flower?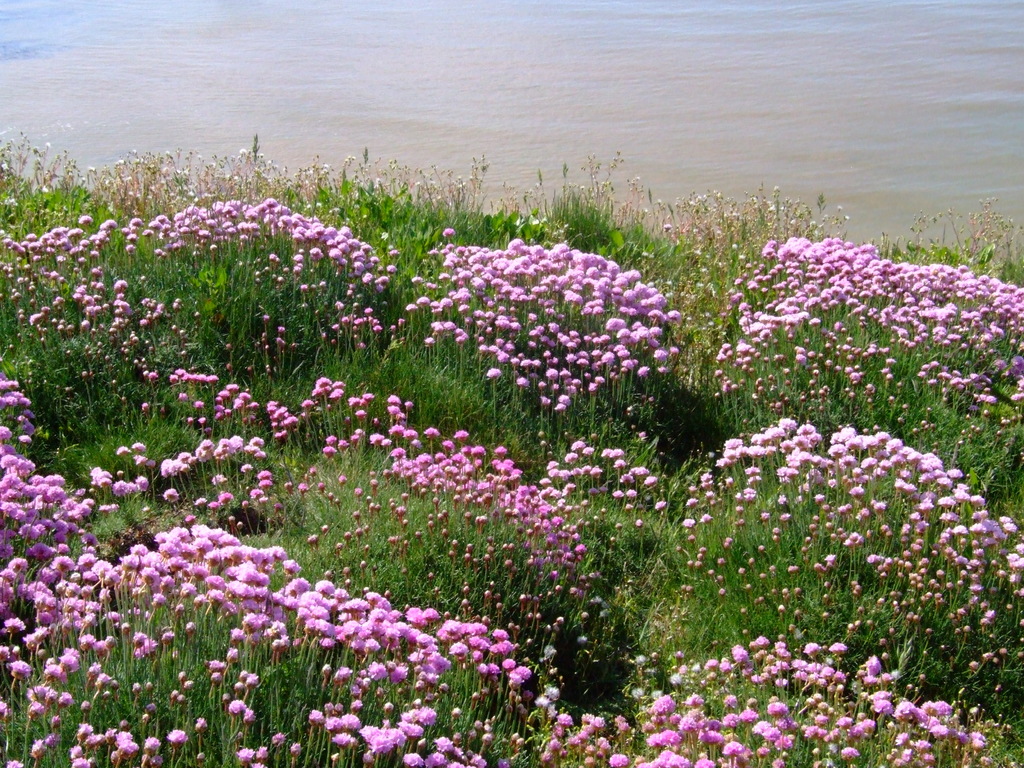
bbox(163, 488, 179, 502)
